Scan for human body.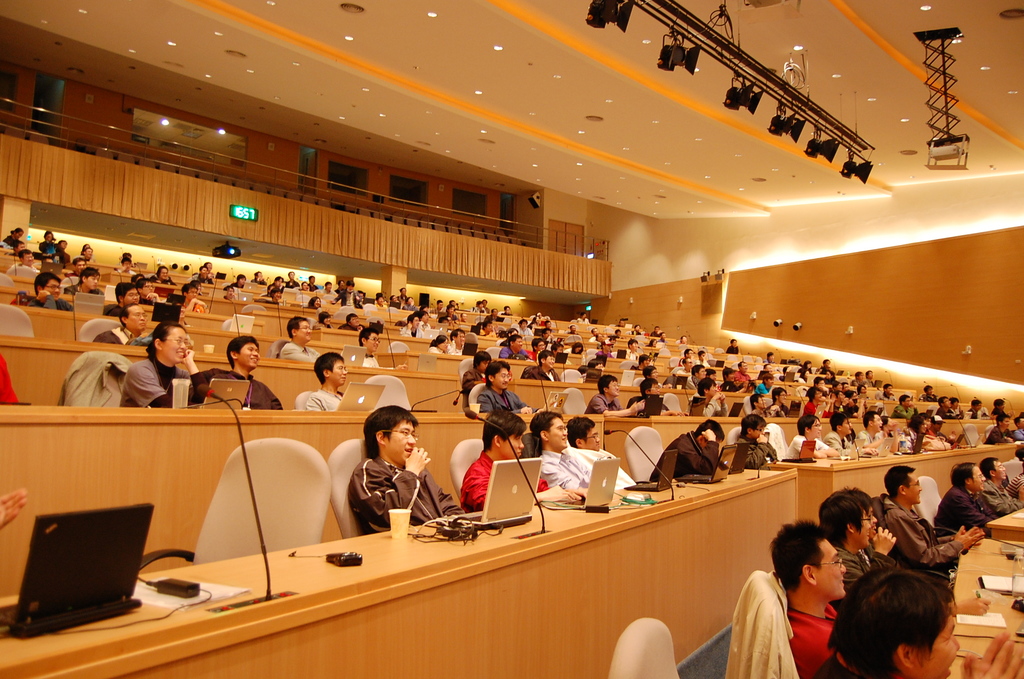
Scan result: {"x1": 486, "y1": 307, "x2": 503, "y2": 326}.
